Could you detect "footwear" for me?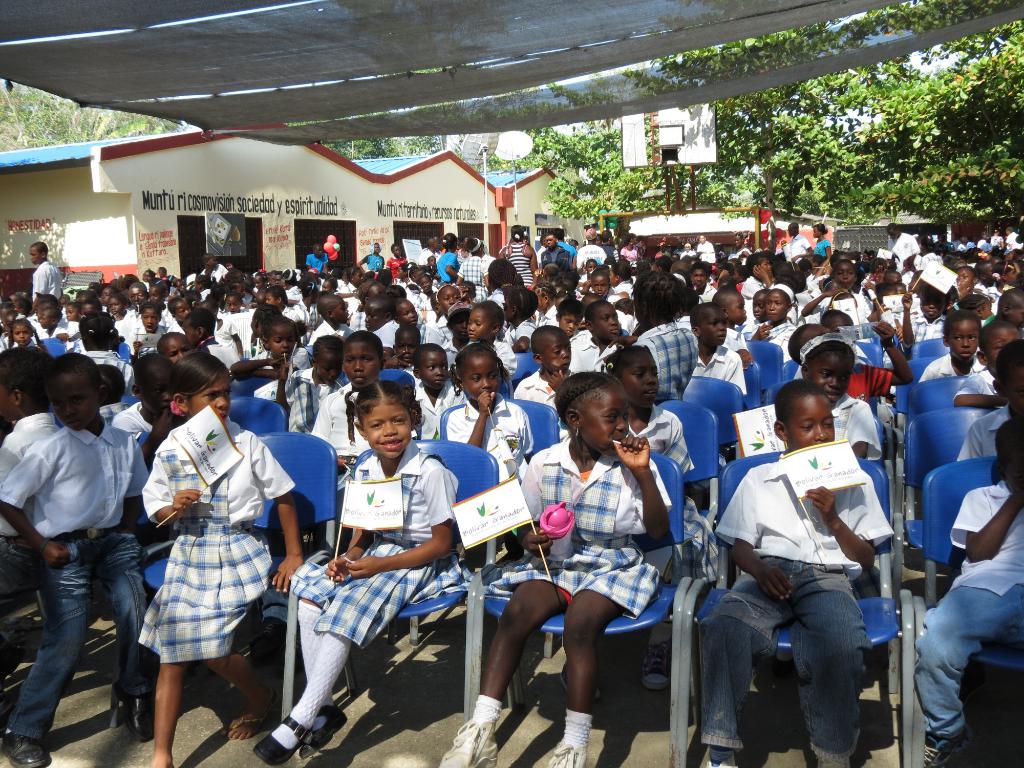
Detection result: (432, 712, 507, 767).
